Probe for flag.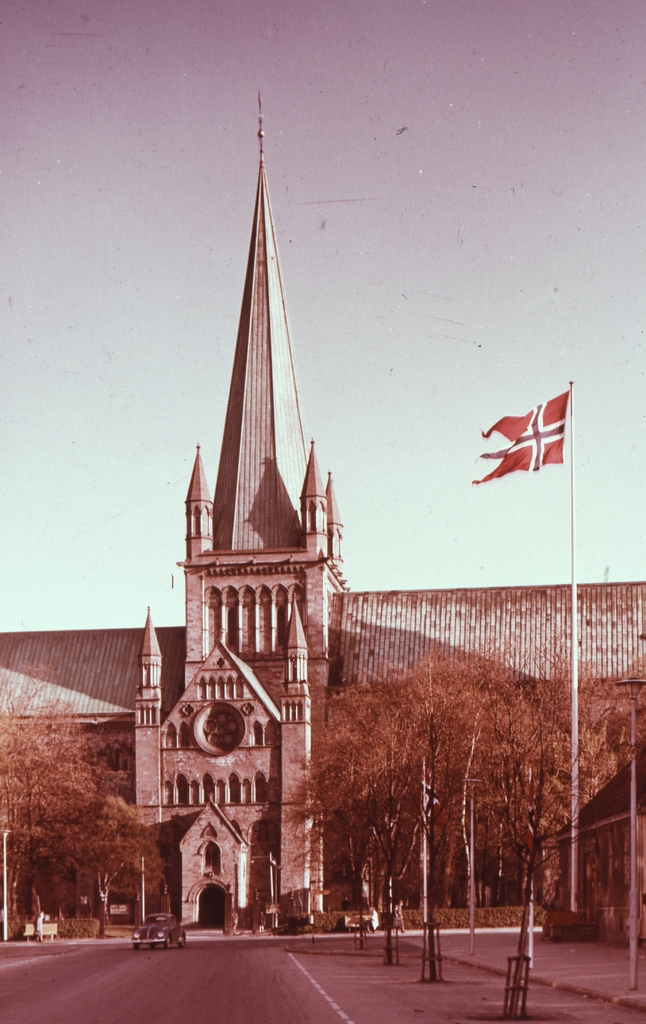
Probe result: region(479, 382, 569, 500).
